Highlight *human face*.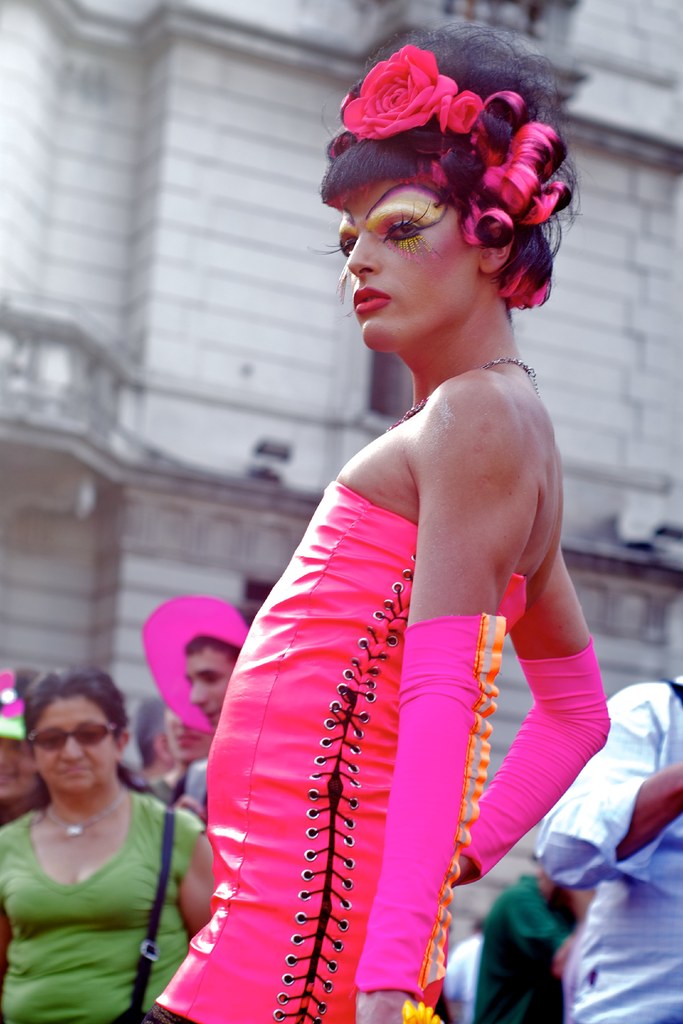
Highlighted region: region(573, 883, 599, 915).
